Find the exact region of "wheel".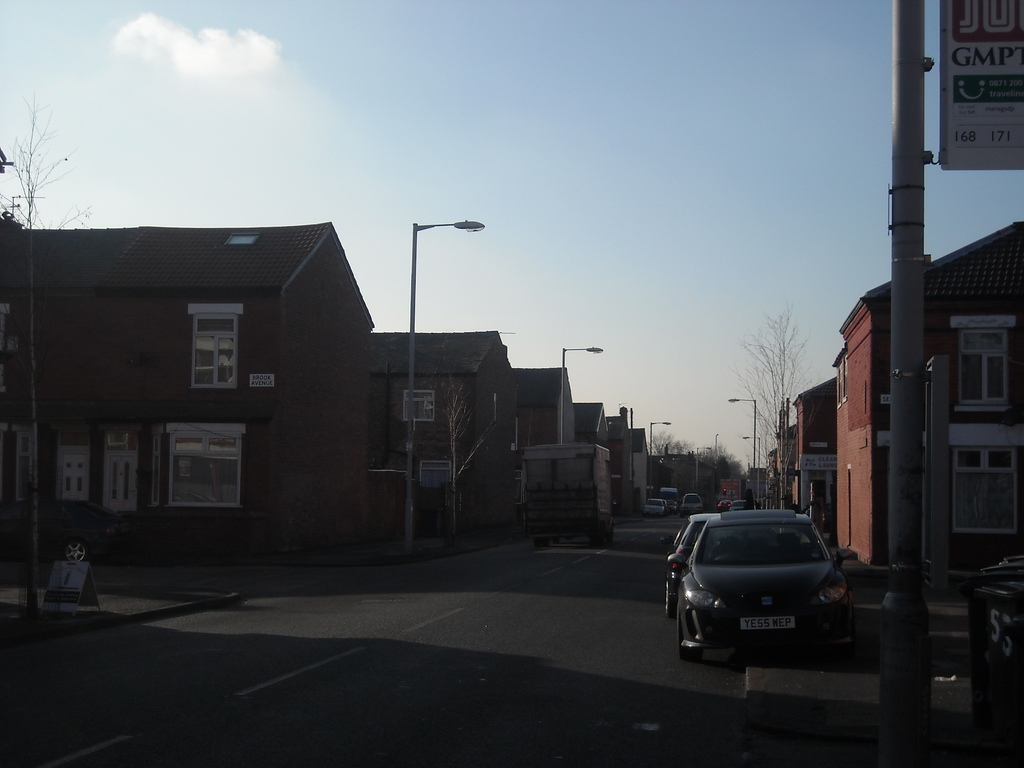
Exact region: {"left": 536, "top": 540, "right": 549, "bottom": 548}.
